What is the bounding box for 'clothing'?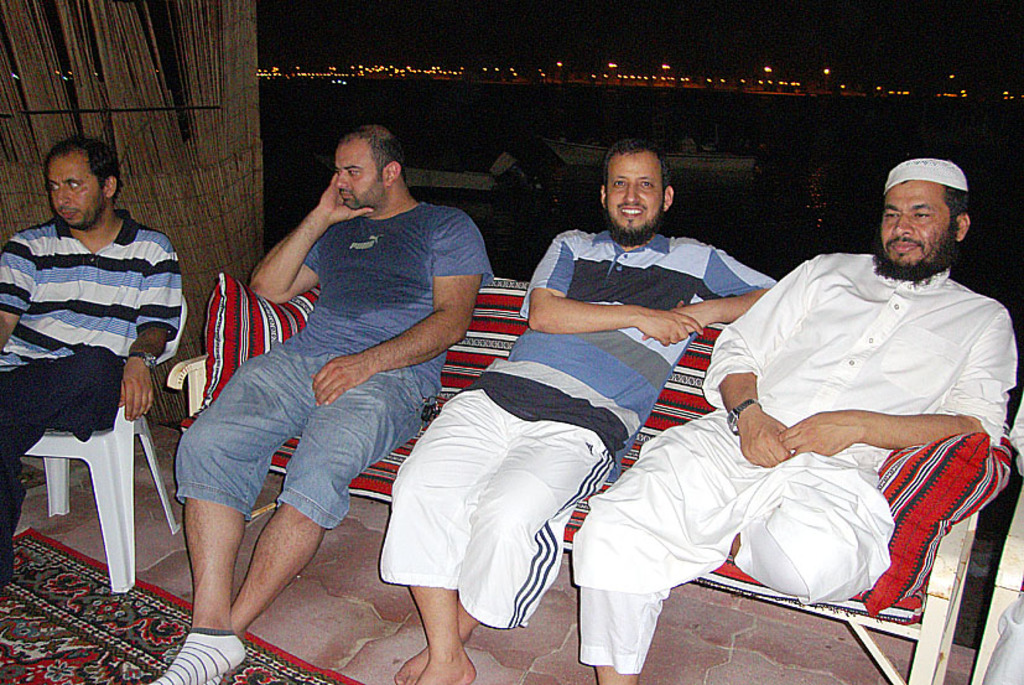
181:152:464:577.
